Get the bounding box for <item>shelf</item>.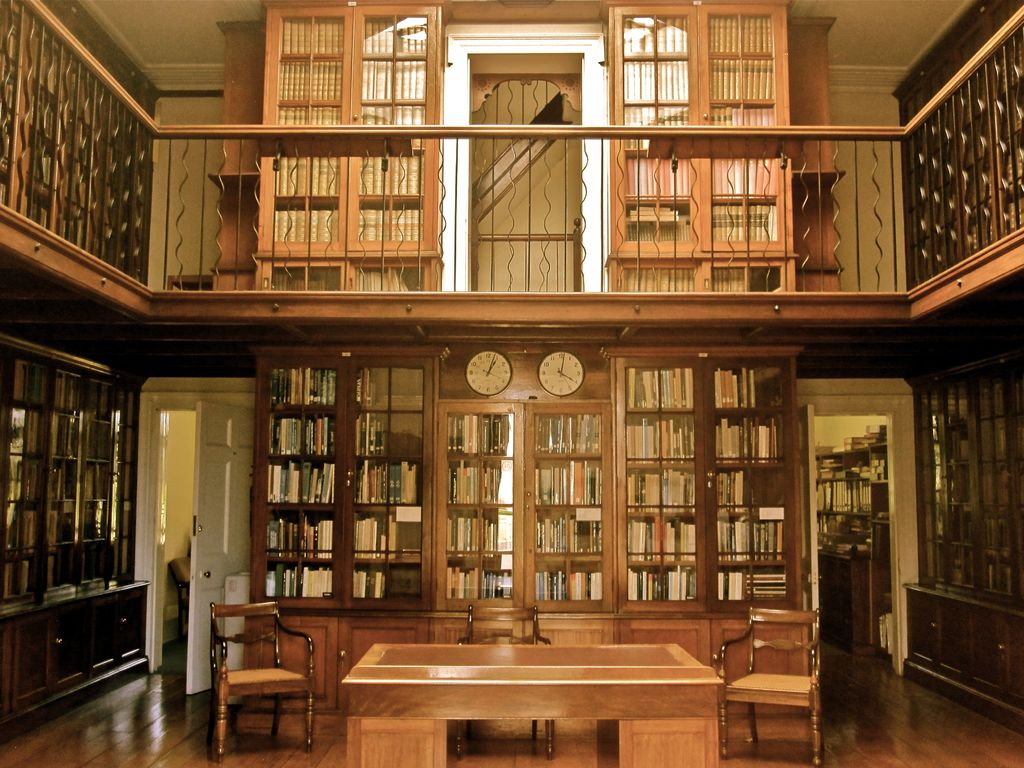
l=0, t=351, r=154, b=750.
